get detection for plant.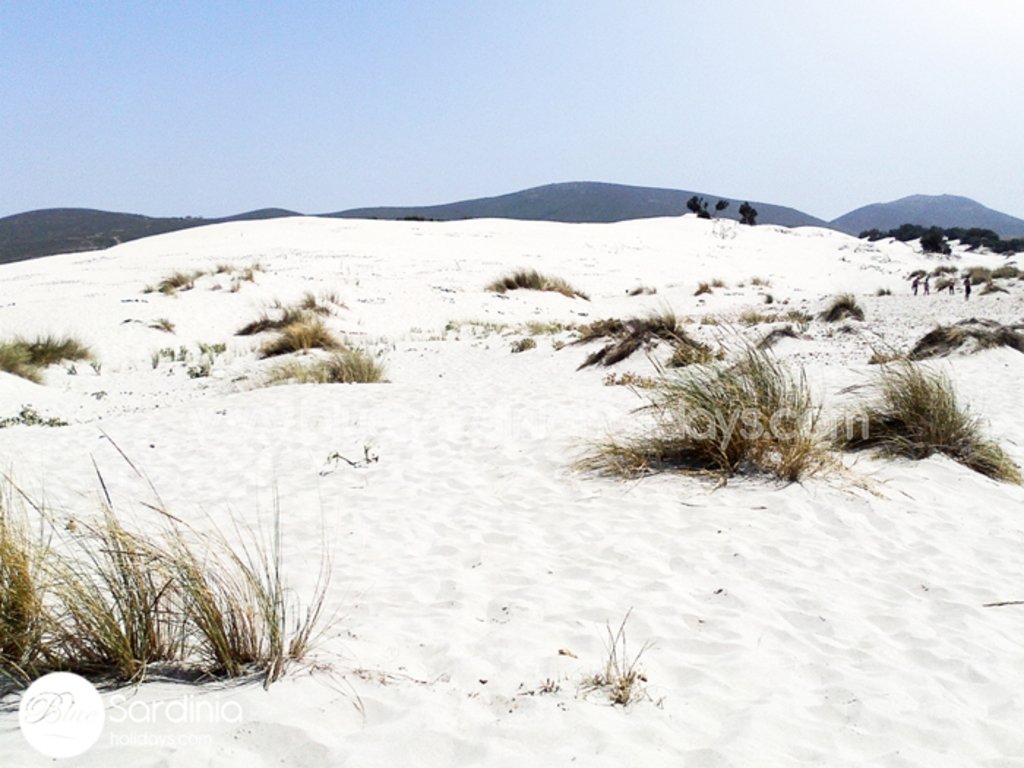
Detection: [215,255,252,291].
